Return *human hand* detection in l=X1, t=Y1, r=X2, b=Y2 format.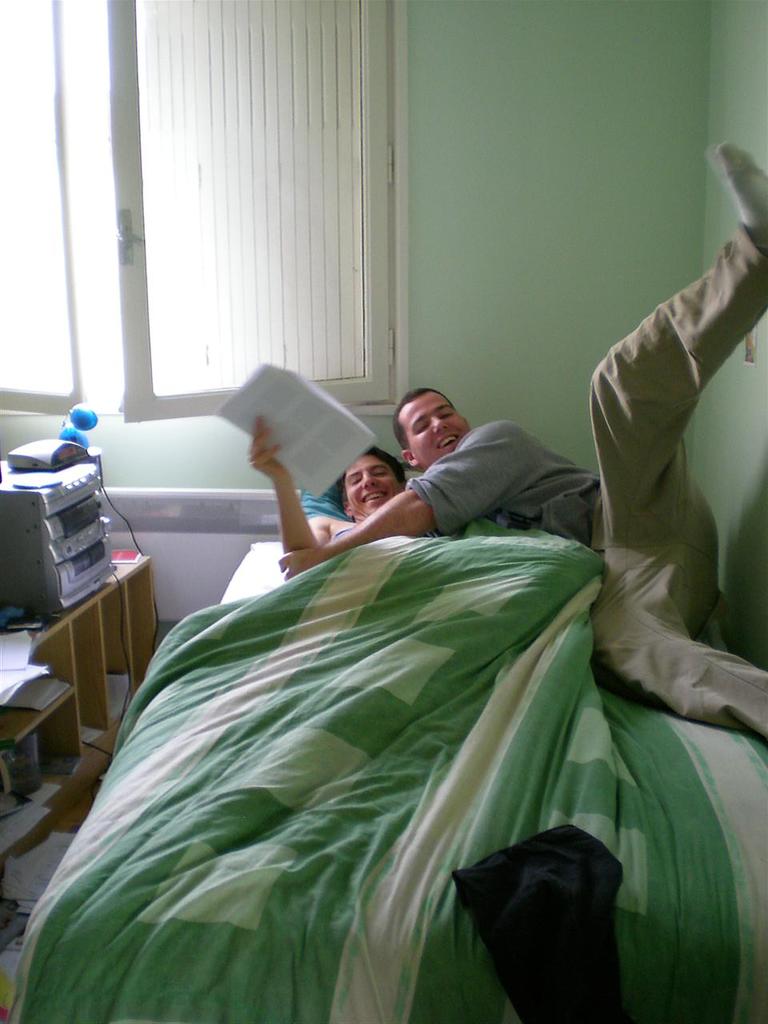
l=247, t=412, r=279, b=474.
